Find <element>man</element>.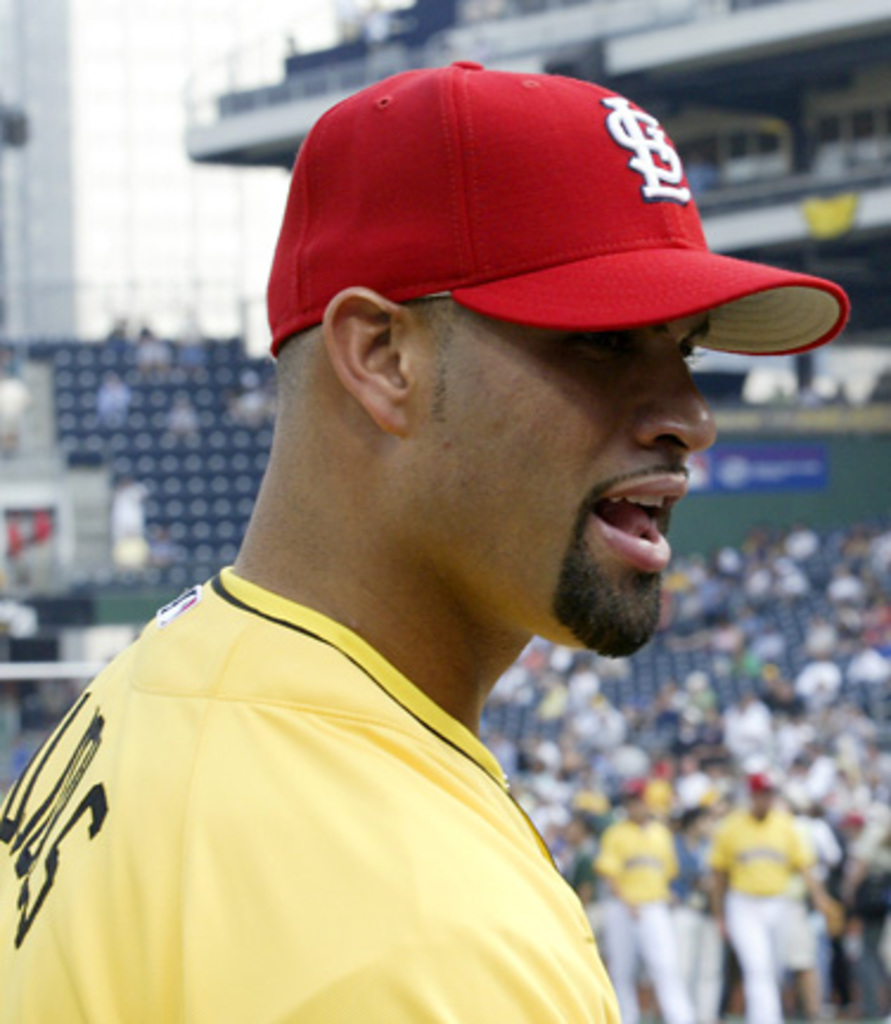
(x1=678, y1=801, x2=716, y2=1022).
